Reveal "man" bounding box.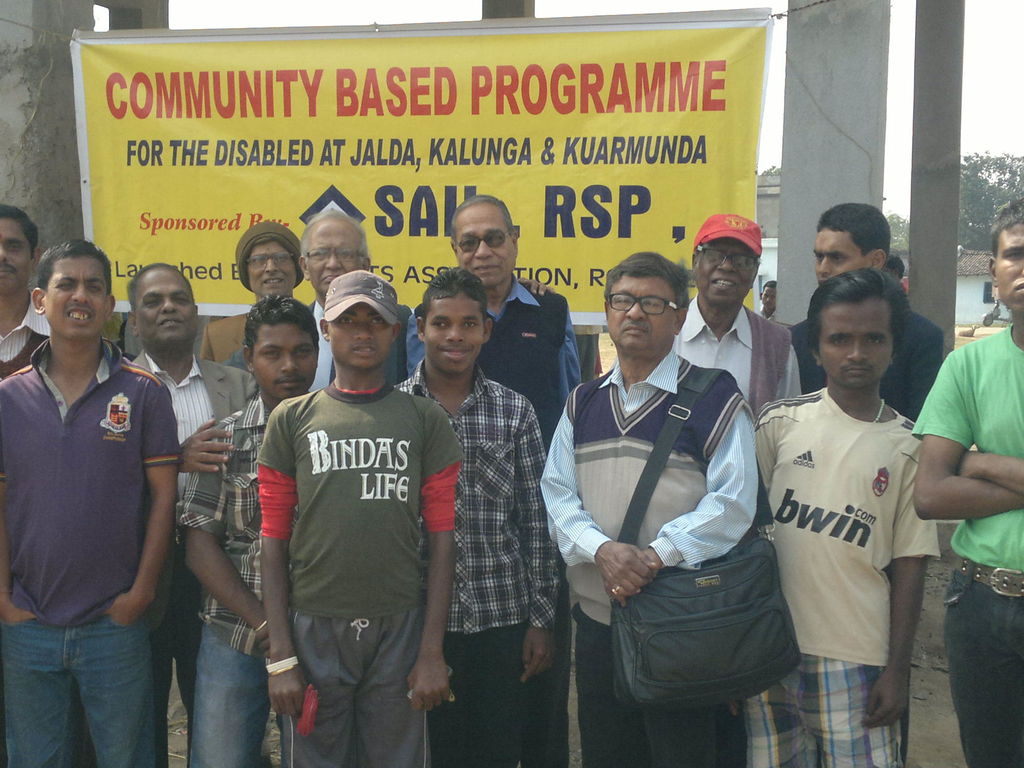
Revealed: BBox(779, 200, 948, 423).
